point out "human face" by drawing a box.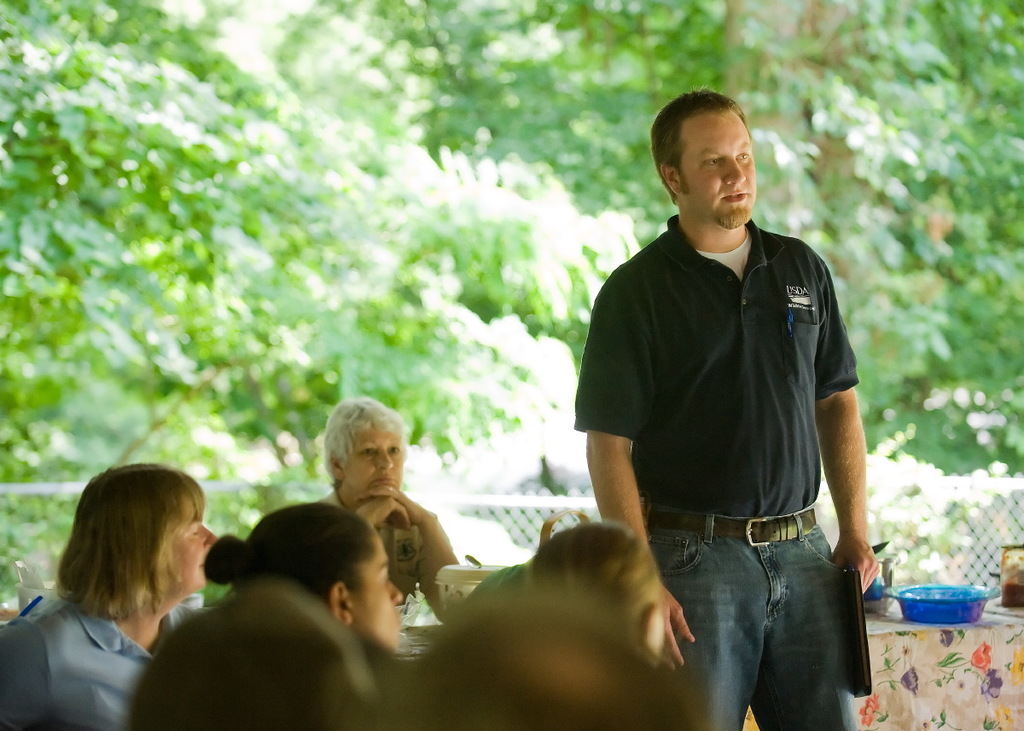
select_region(172, 519, 212, 582).
